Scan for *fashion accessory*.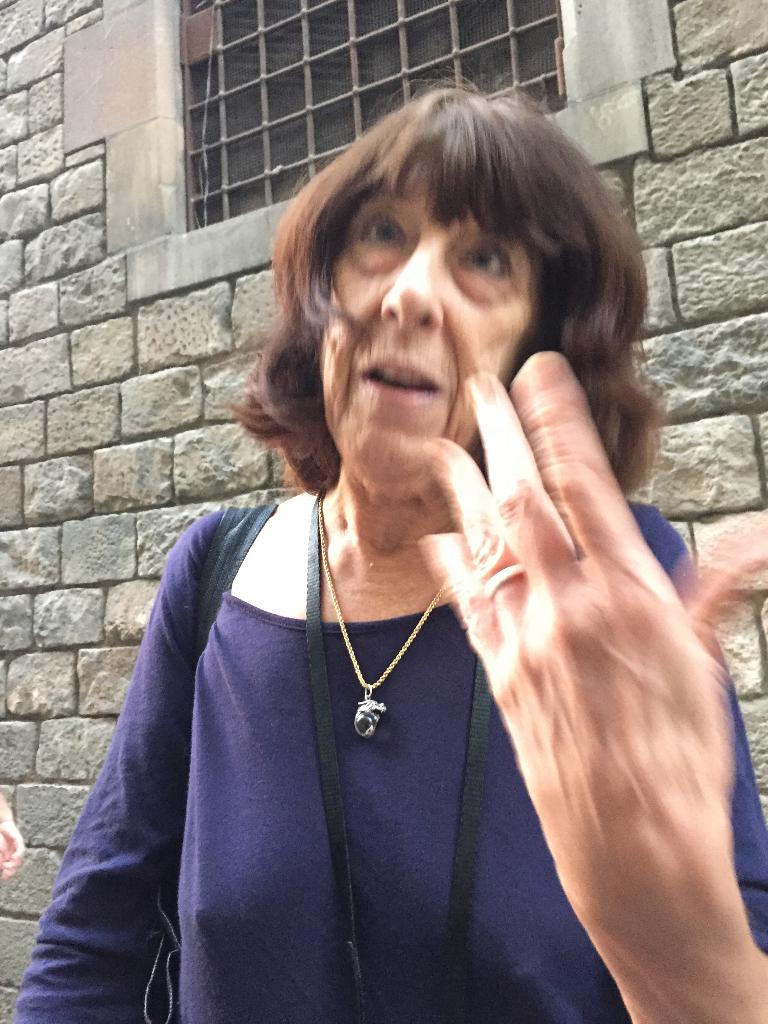
Scan result: l=314, t=491, r=445, b=743.
